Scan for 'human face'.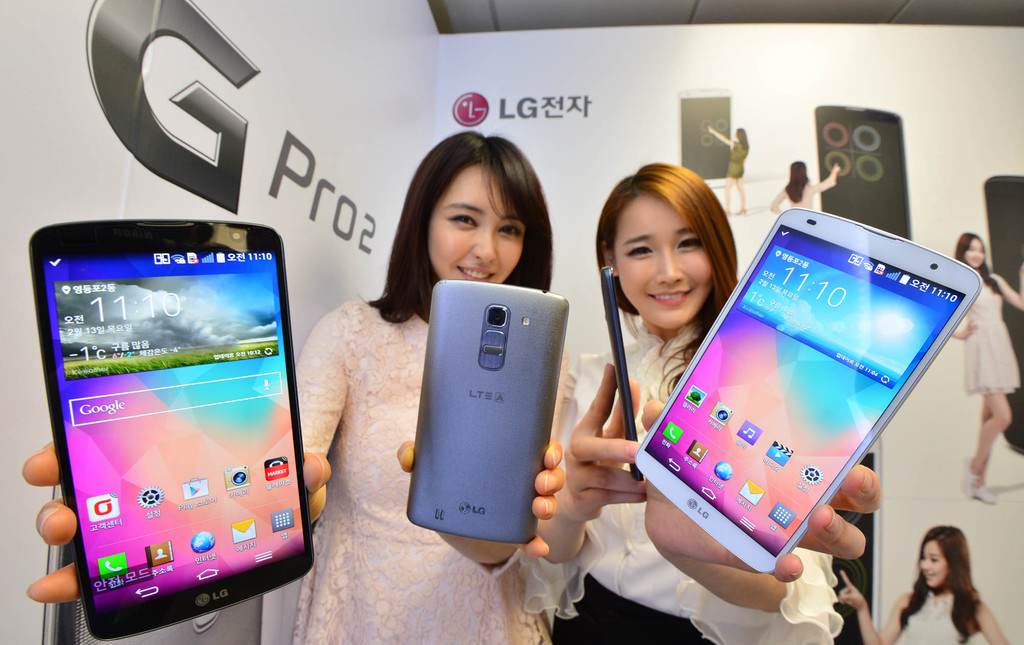
Scan result: bbox(426, 164, 527, 280).
